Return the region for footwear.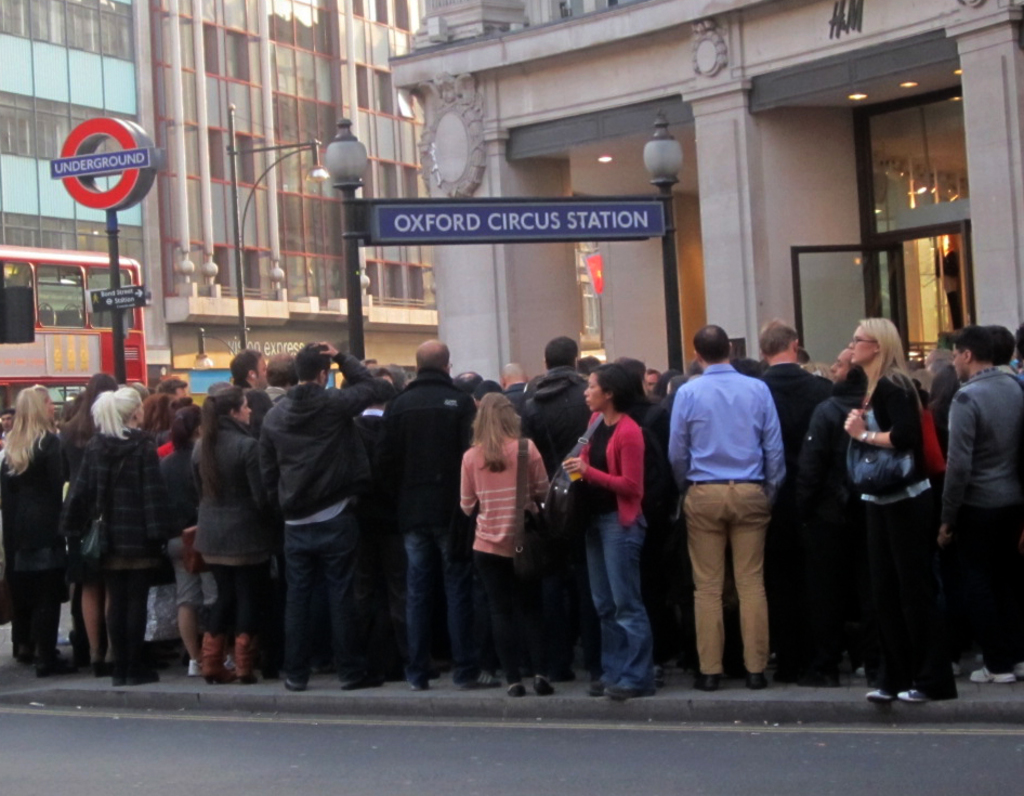
<bbox>966, 665, 1023, 682</bbox>.
